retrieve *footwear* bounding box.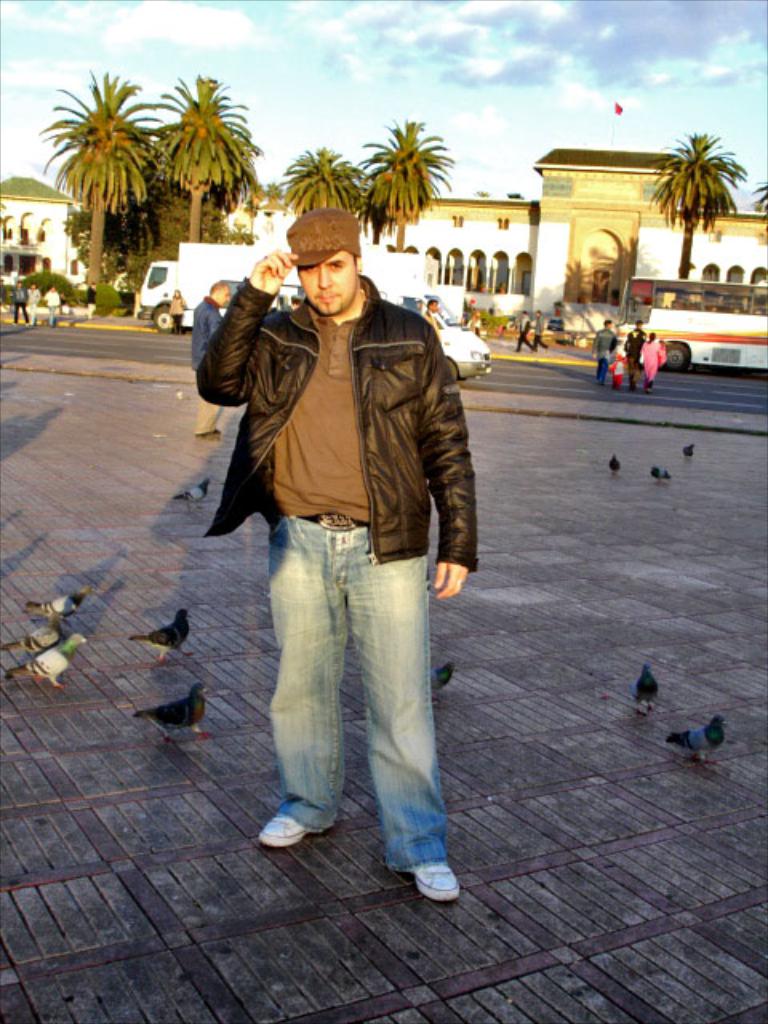
Bounding box: <region>408, 859, 459, 907</region>.
